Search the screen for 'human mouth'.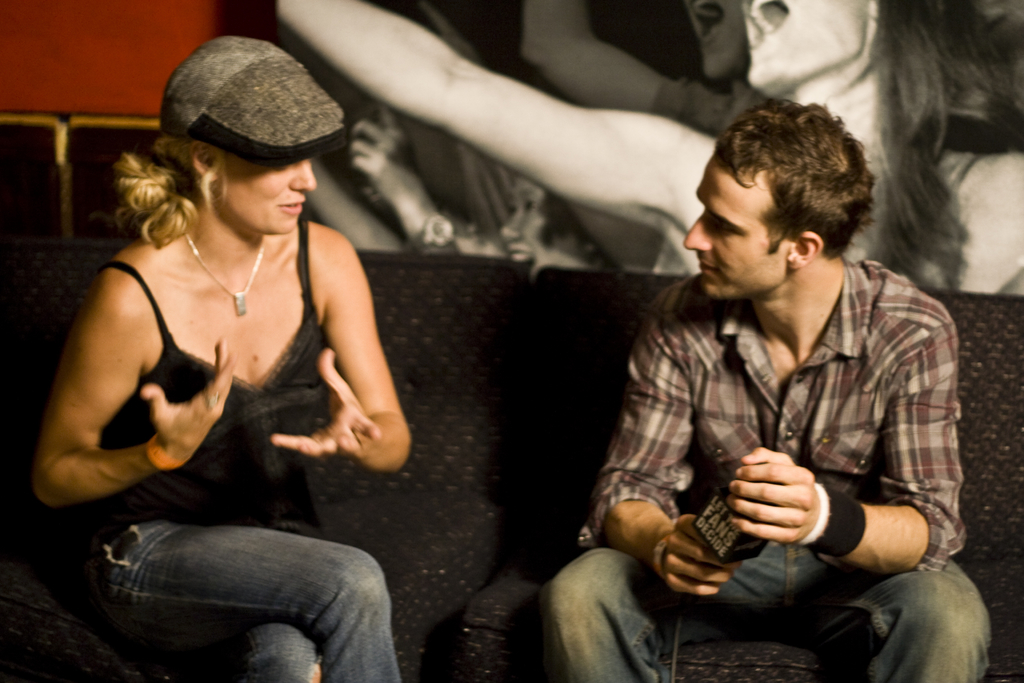
Found at l=277, t=198, r=305, b=214.
